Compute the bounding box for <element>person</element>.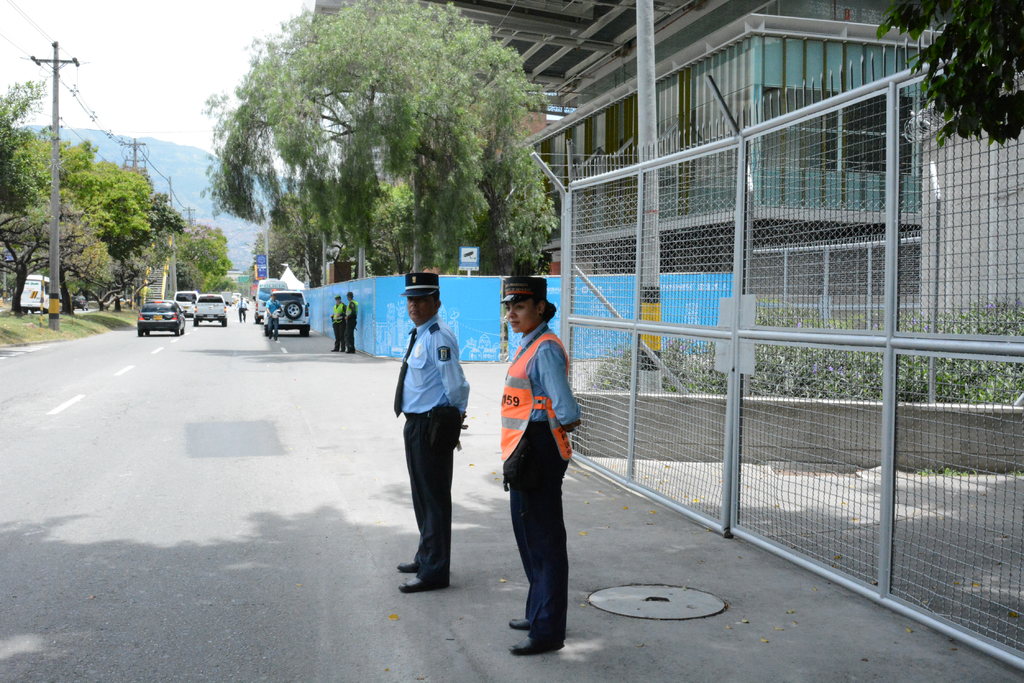
select_region(497, 275, 584, 654).
